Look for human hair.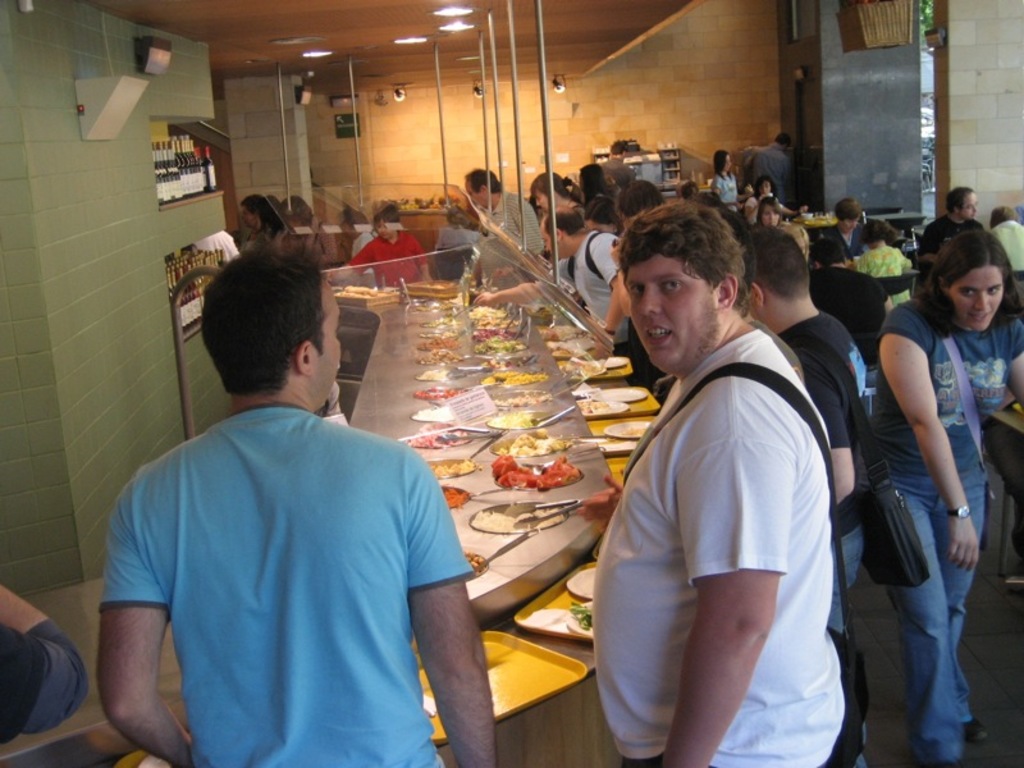
Found: x1=741 y1=228 x2=809 y2=301.
